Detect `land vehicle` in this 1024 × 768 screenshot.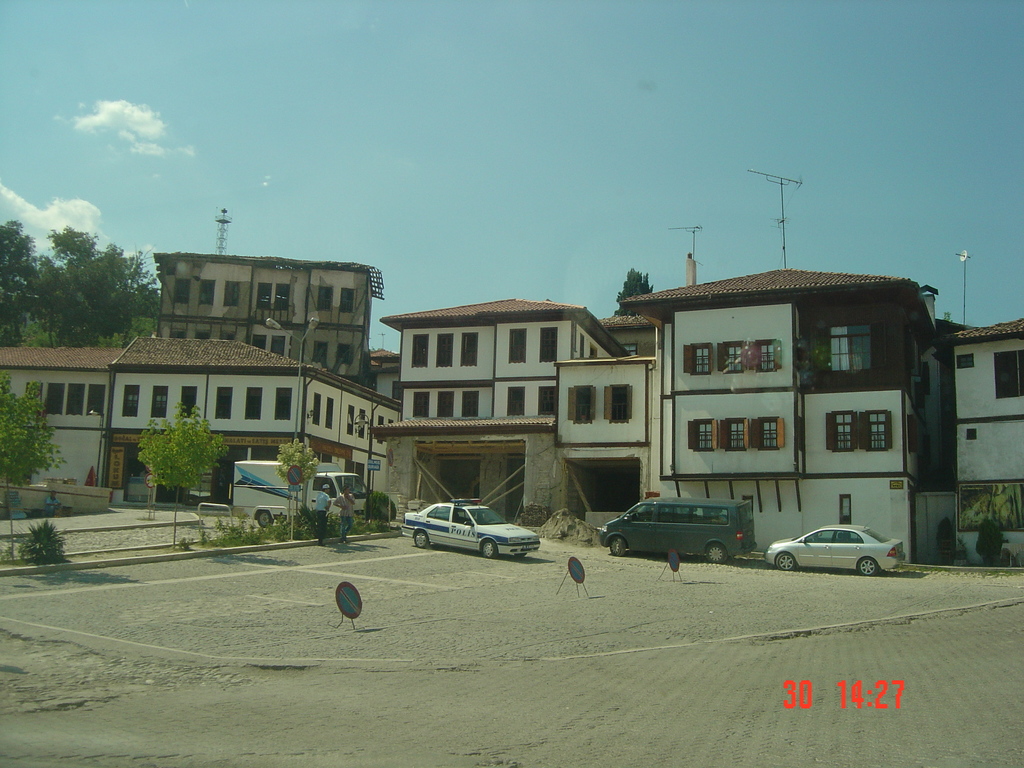
Detection: region(765, 527, 901, 577).
